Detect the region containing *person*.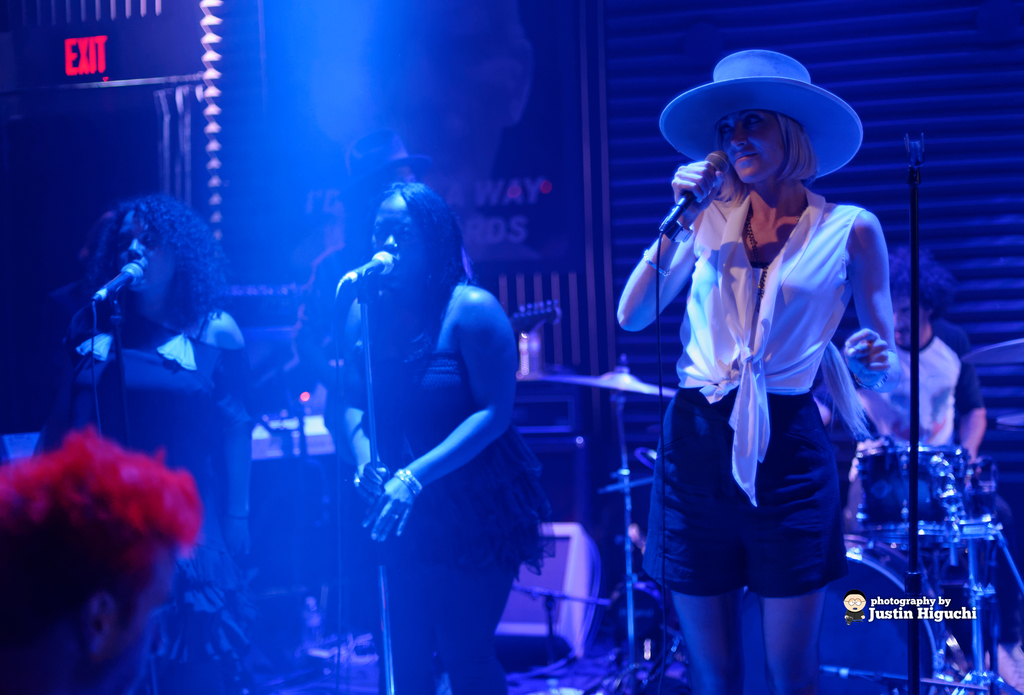
(left=809, top=241, right=986, bottom=671).
